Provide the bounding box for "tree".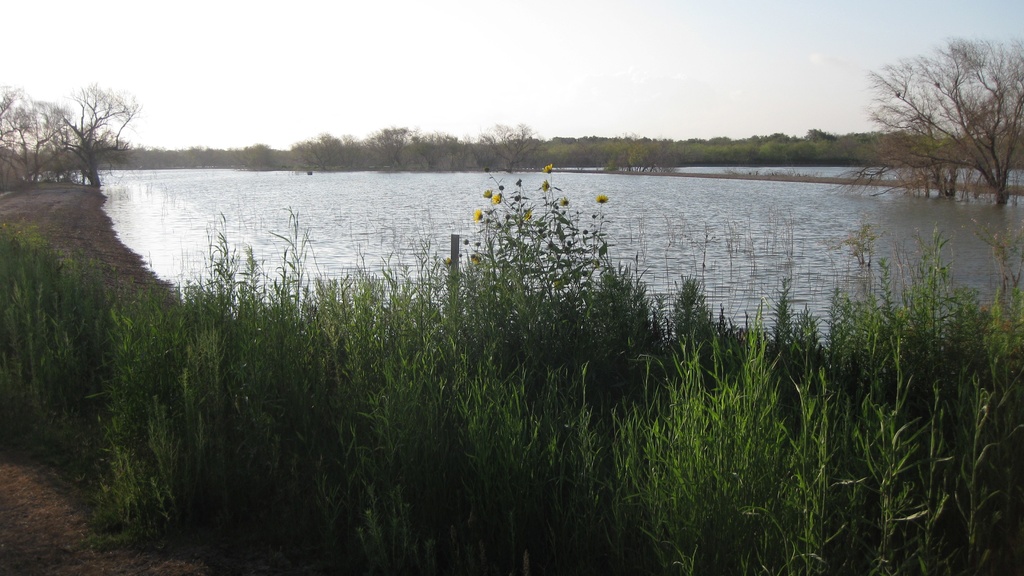
pyautogui.locateOnScreen(865, 26, 1010, 206).
